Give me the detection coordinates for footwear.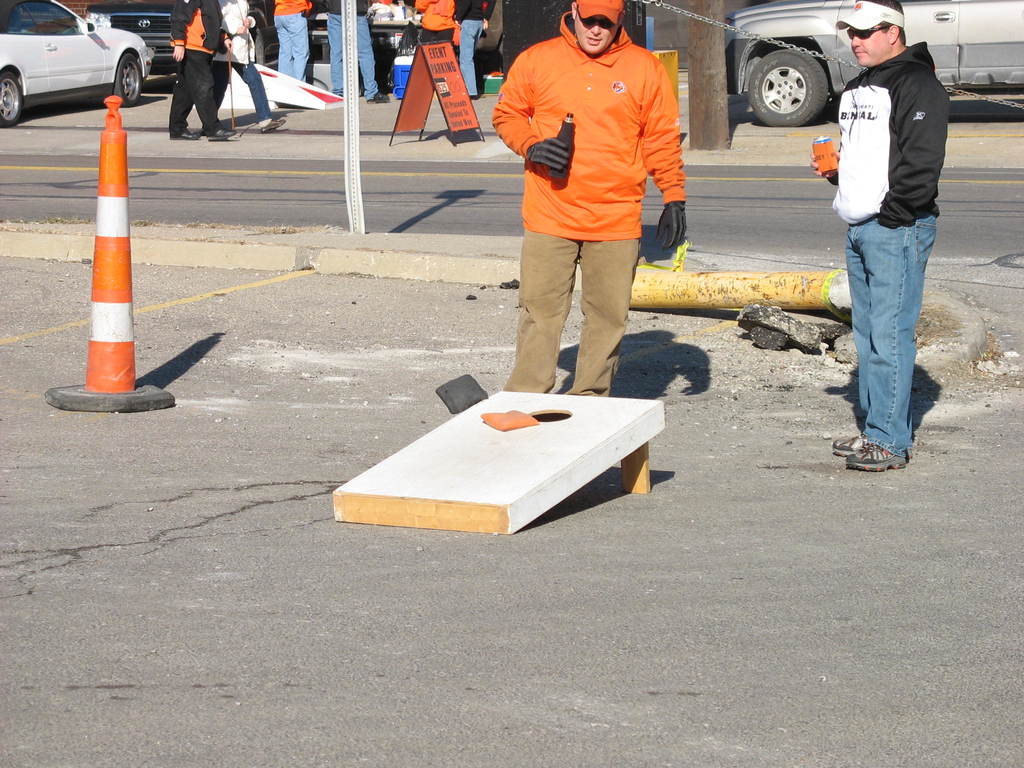
x1=849, y1=442, x2=905, y2=472.
